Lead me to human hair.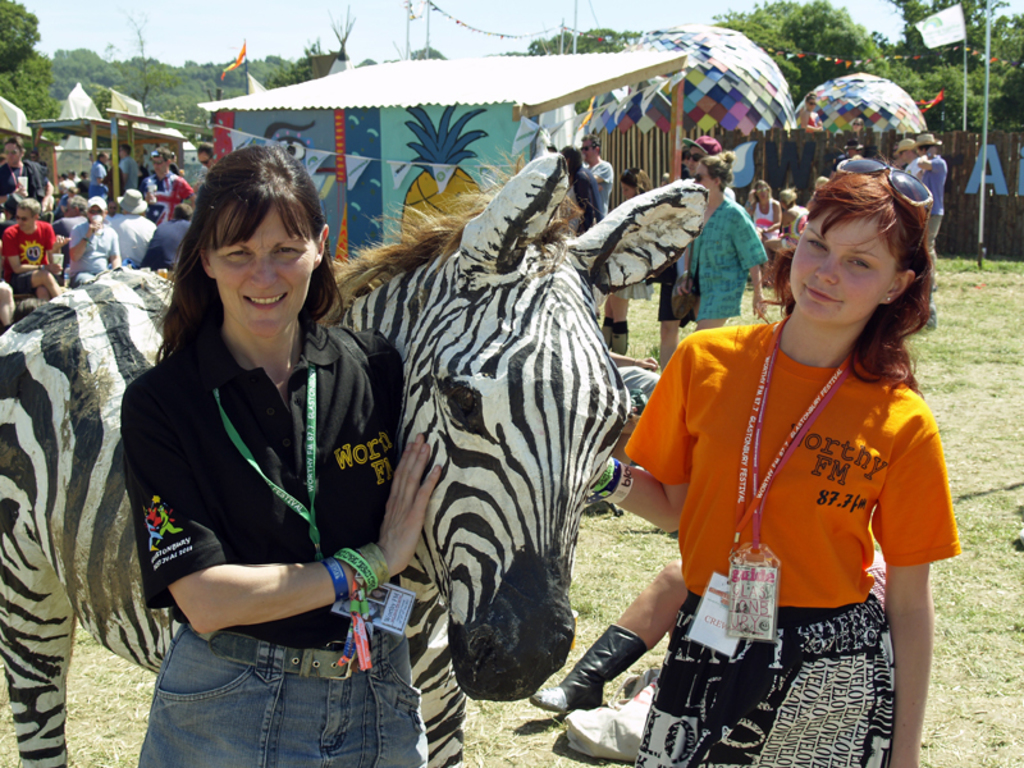
Lead to pyautogui.locateOnScreen(147, 143, 343, 370).
